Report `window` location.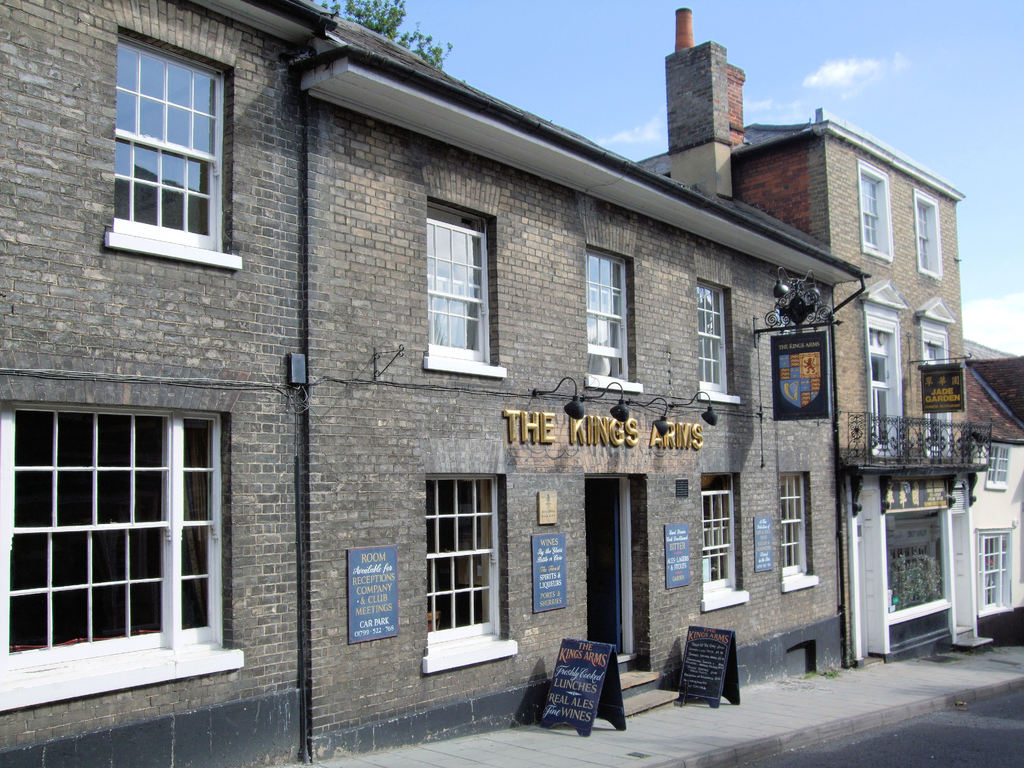
Report: 927 340 950 450.
